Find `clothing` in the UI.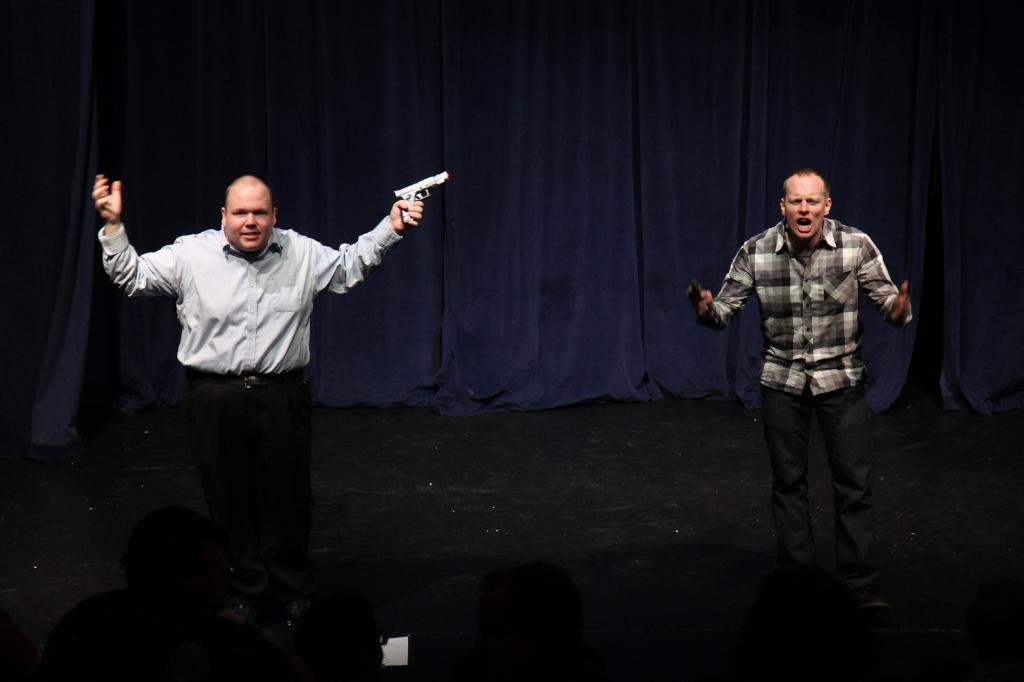
UI element at 92 220 405 545.
